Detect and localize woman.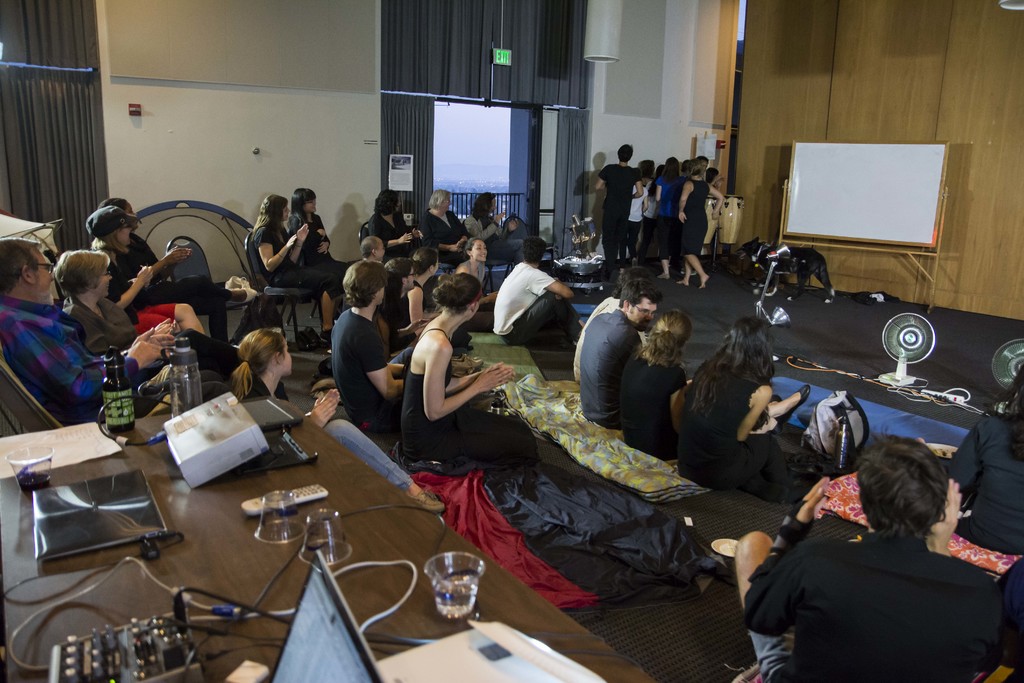
Localized at x1=246 y1=193 x2=350 y2=345.
